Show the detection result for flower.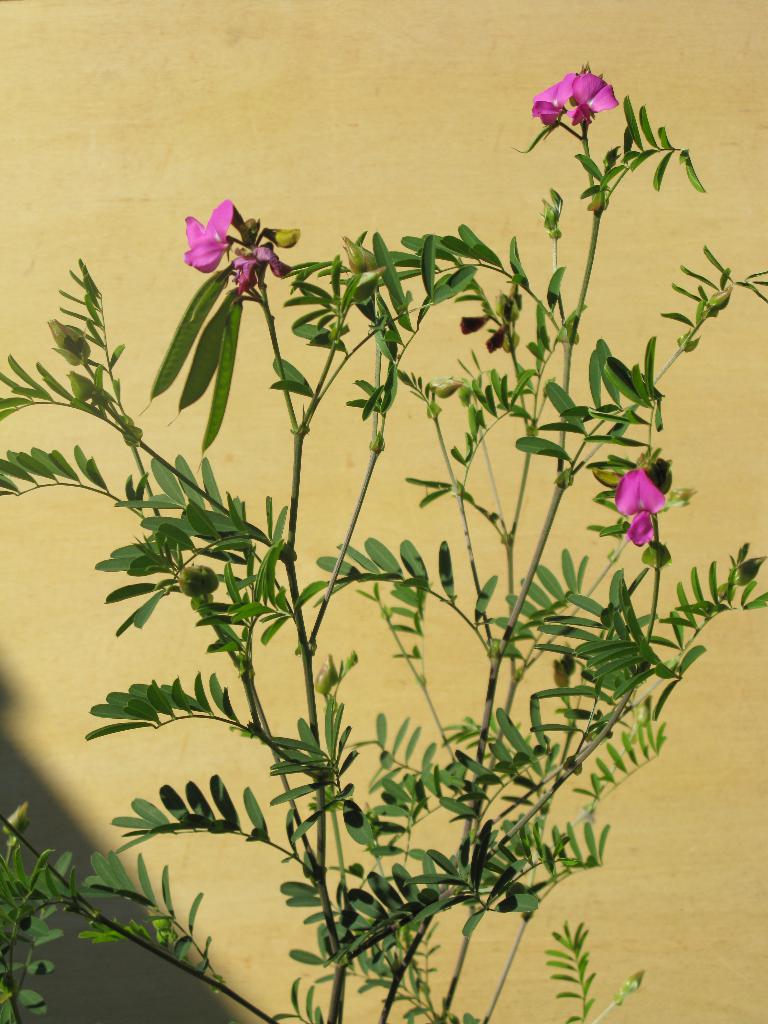
pyautogui.locateOnScreen(568, 68, 614, 132).
